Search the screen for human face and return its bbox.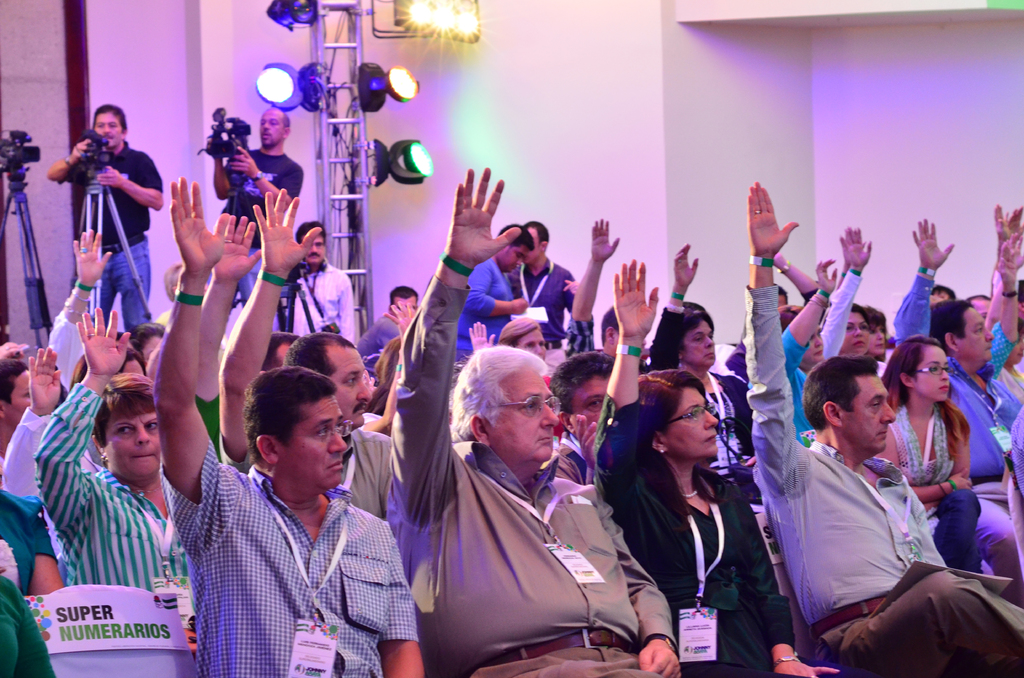
Found: 514,329,545,359.
